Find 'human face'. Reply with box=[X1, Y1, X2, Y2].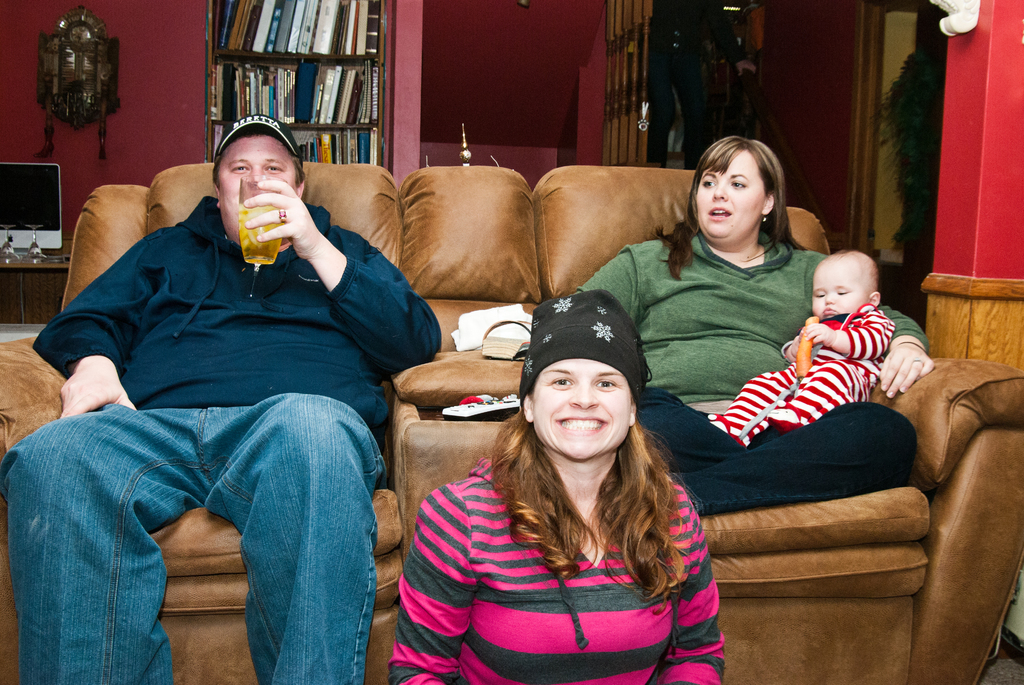
box=[217, 136, 294, 232].
